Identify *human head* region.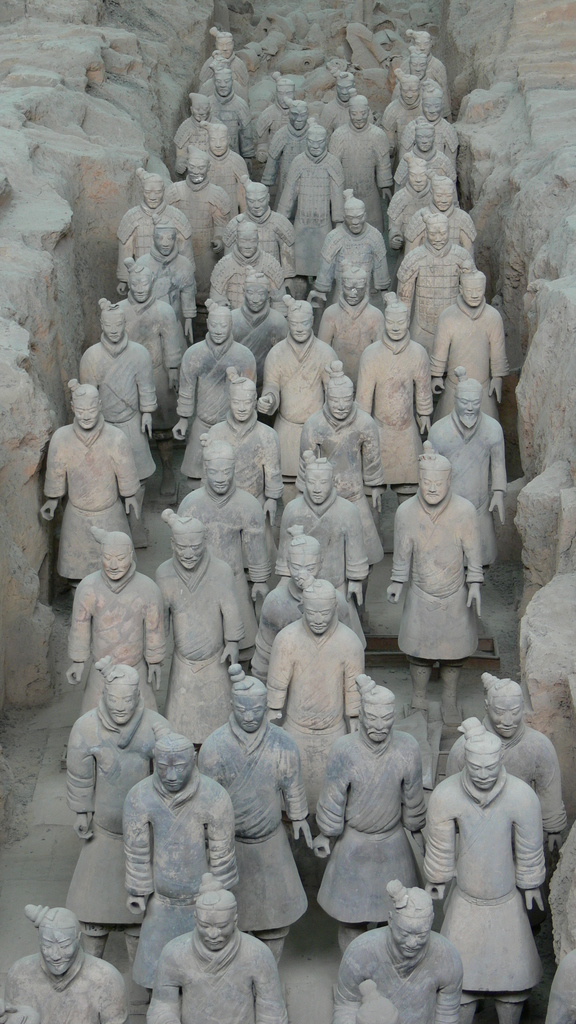
Region: region(333, 73, 357, 106).
